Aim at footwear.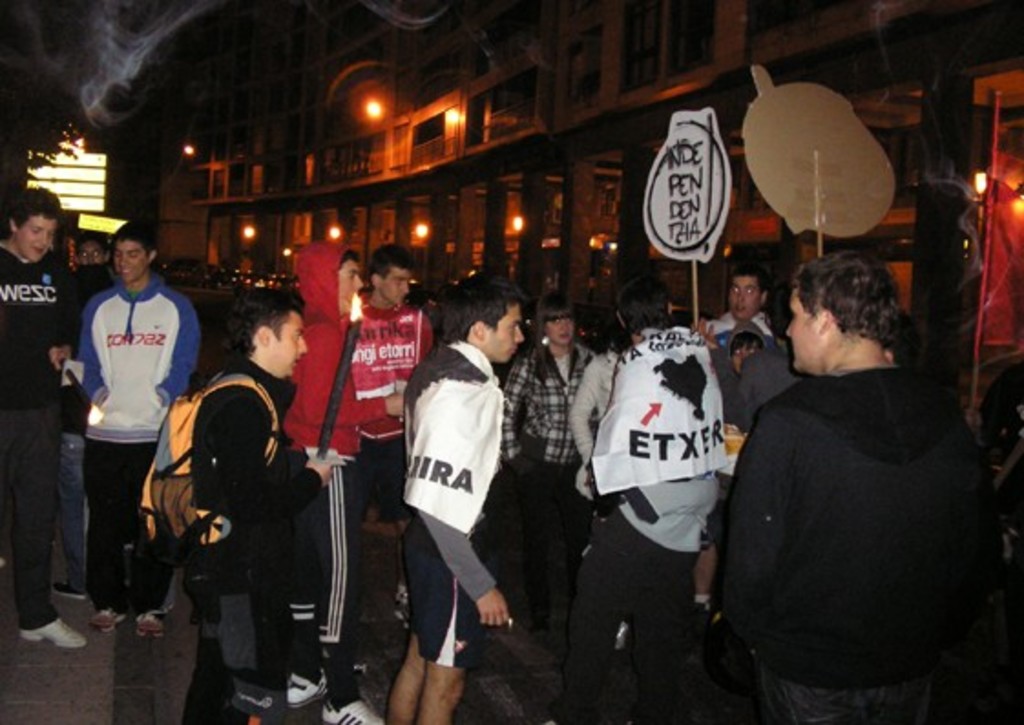
Aimed at left=318, top=703, right=383, bottom=723.
